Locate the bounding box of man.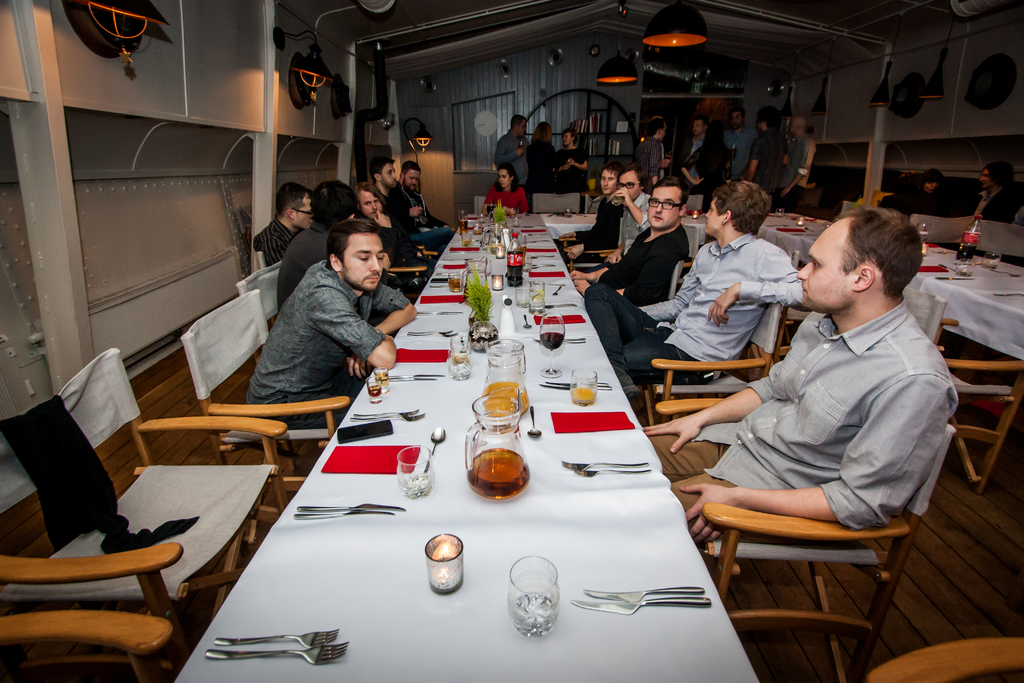
Bounding box: rect(569, 177, 687, 307).
